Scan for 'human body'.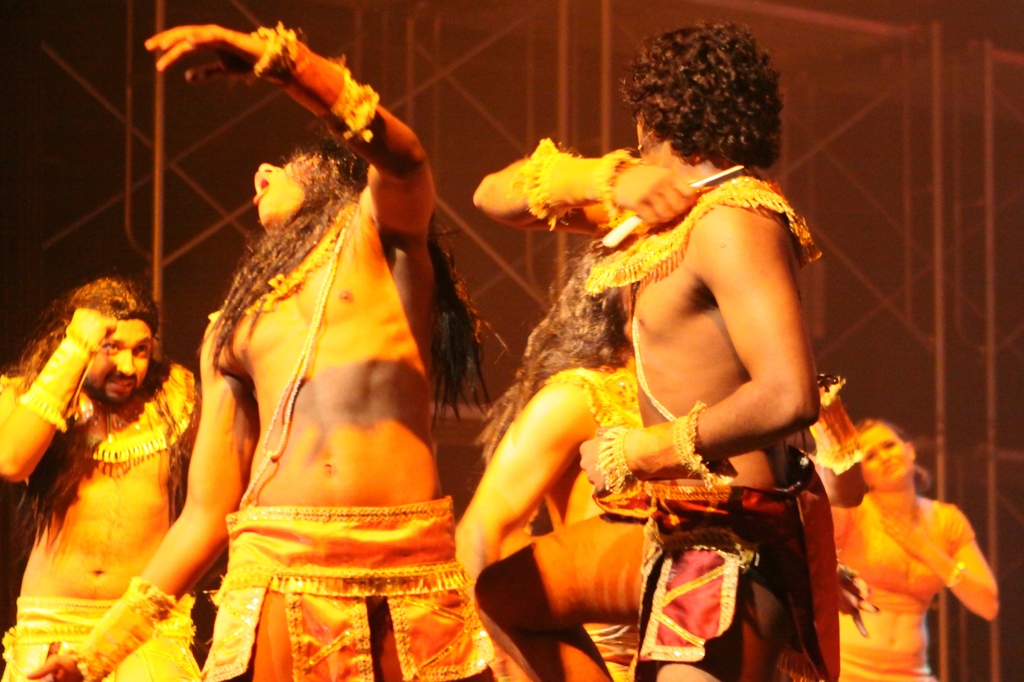
Scan result: {"x1": 27, "y1": 19, "x2": 495, "y2": 681}.
